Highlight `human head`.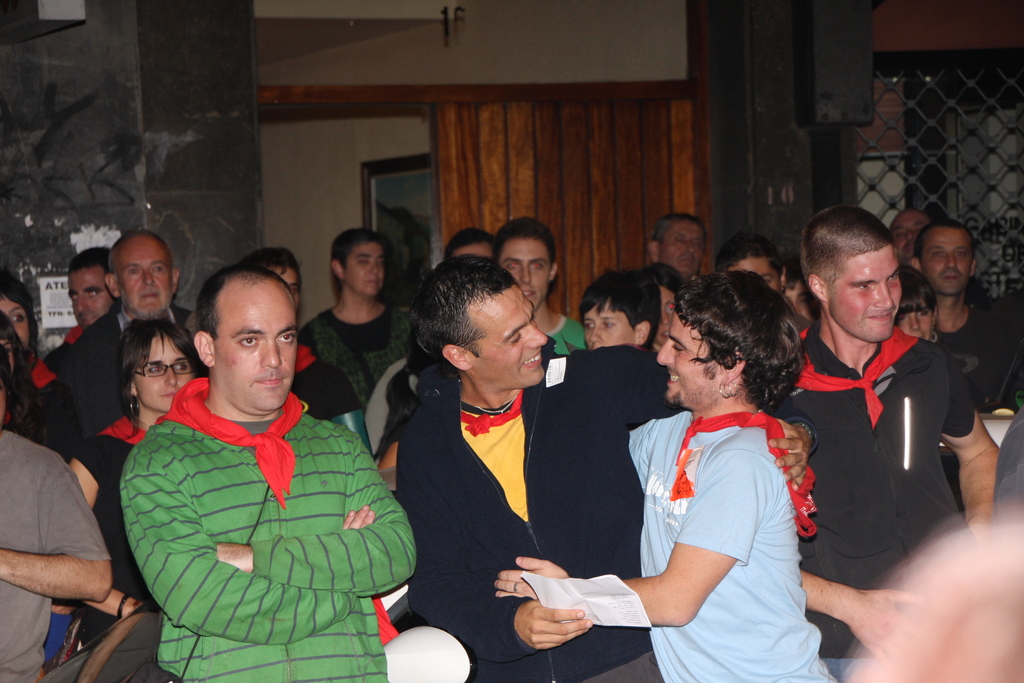
Highlighted region: [649, 260, 686, 344].
